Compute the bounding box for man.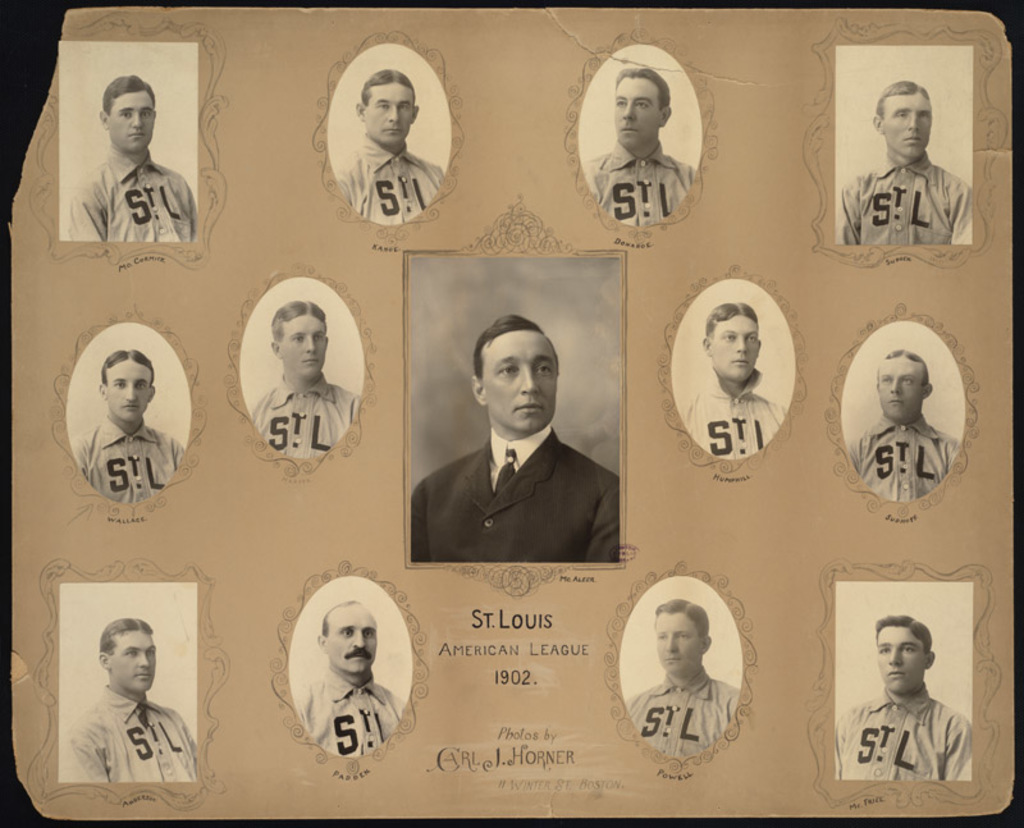
[64, 619, 198, 786].
